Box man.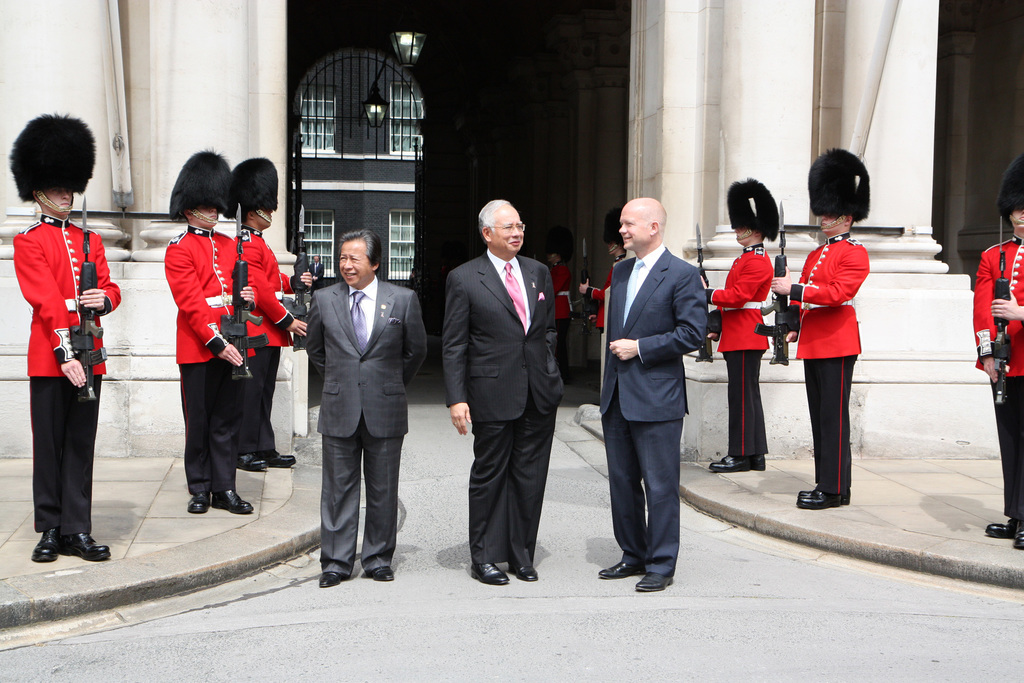
574 205 629 408.
